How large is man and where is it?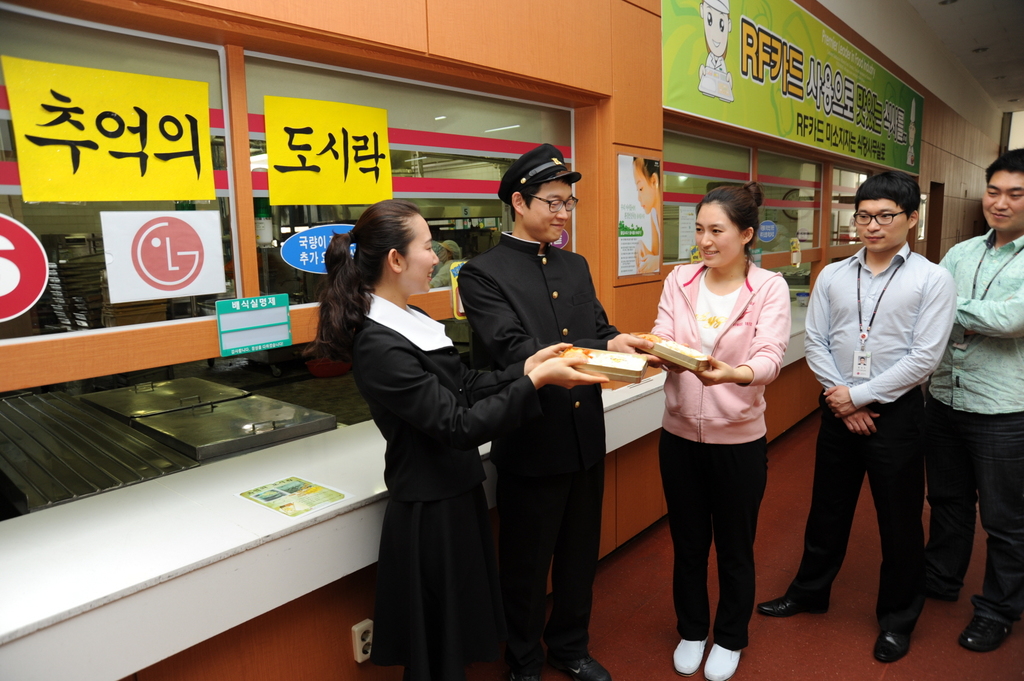
Bounding box: box(456, 134, 671, 680).
